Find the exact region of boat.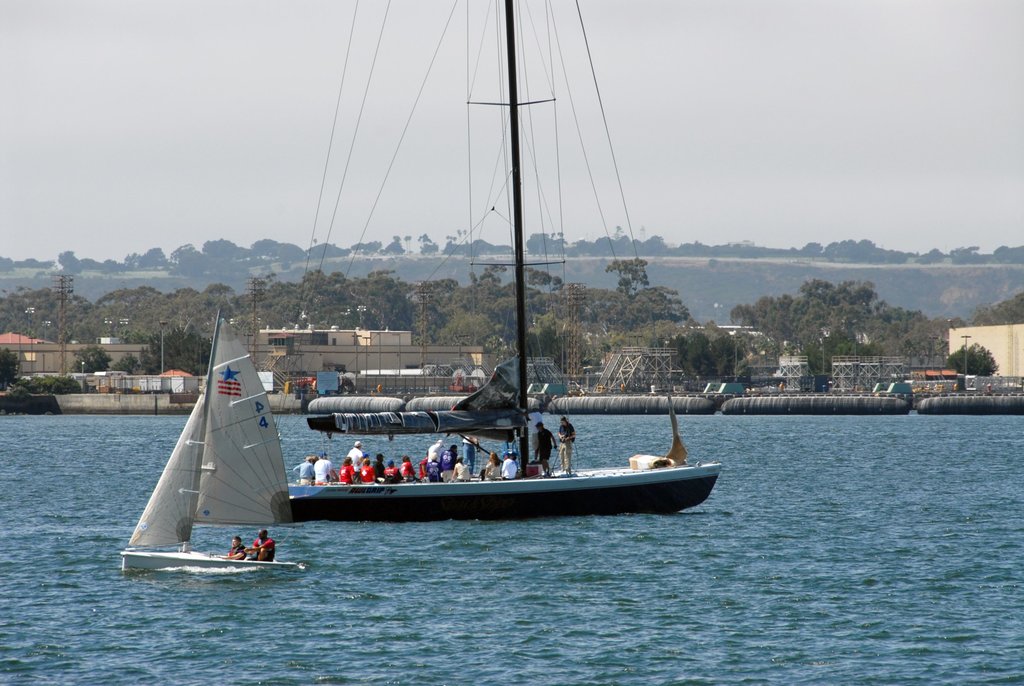
Exact region: x1=132 y1=325 x2=302 y2=585.
